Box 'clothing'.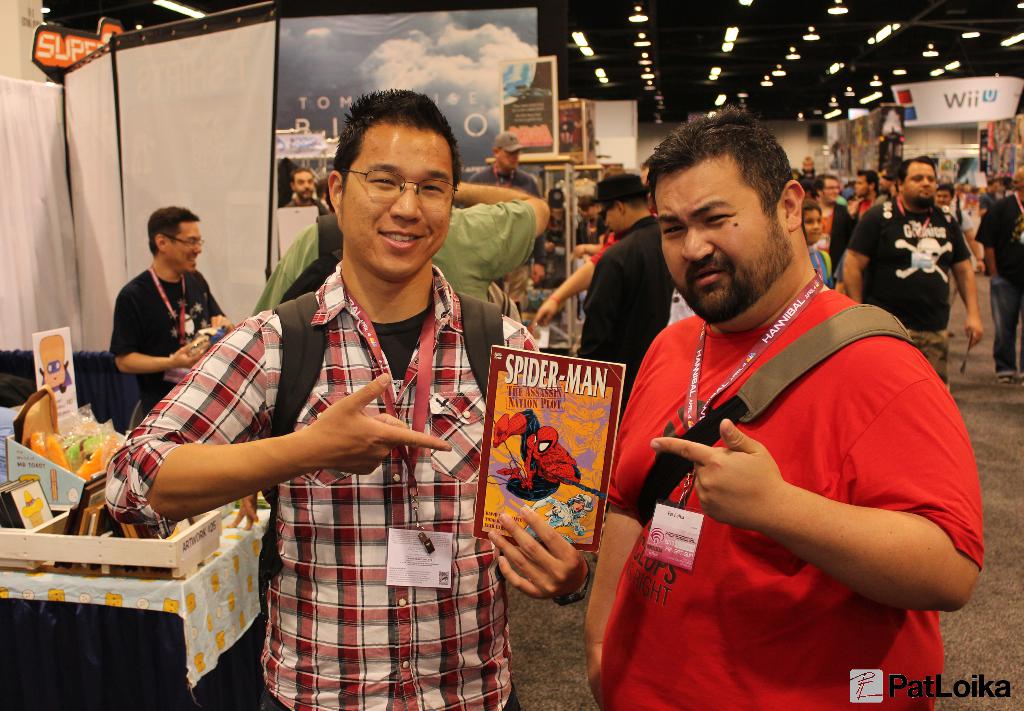
[844, 190, 976, 405].
